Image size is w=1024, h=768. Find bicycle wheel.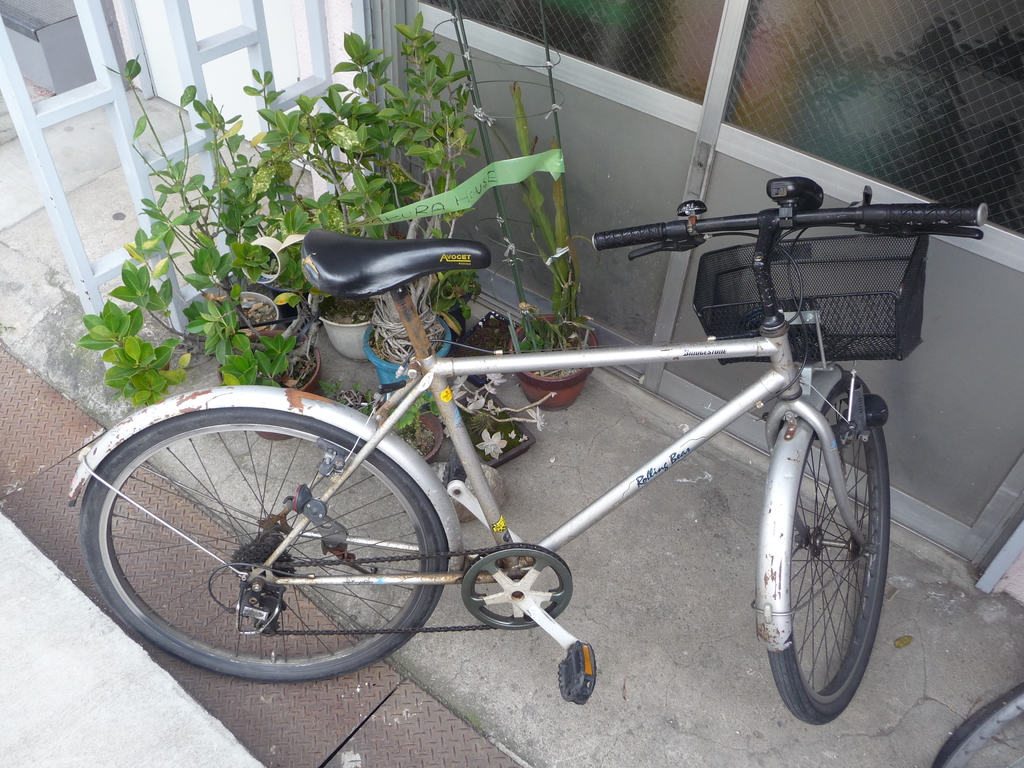
x1=765 y1=364 x2=888 y2=726.
